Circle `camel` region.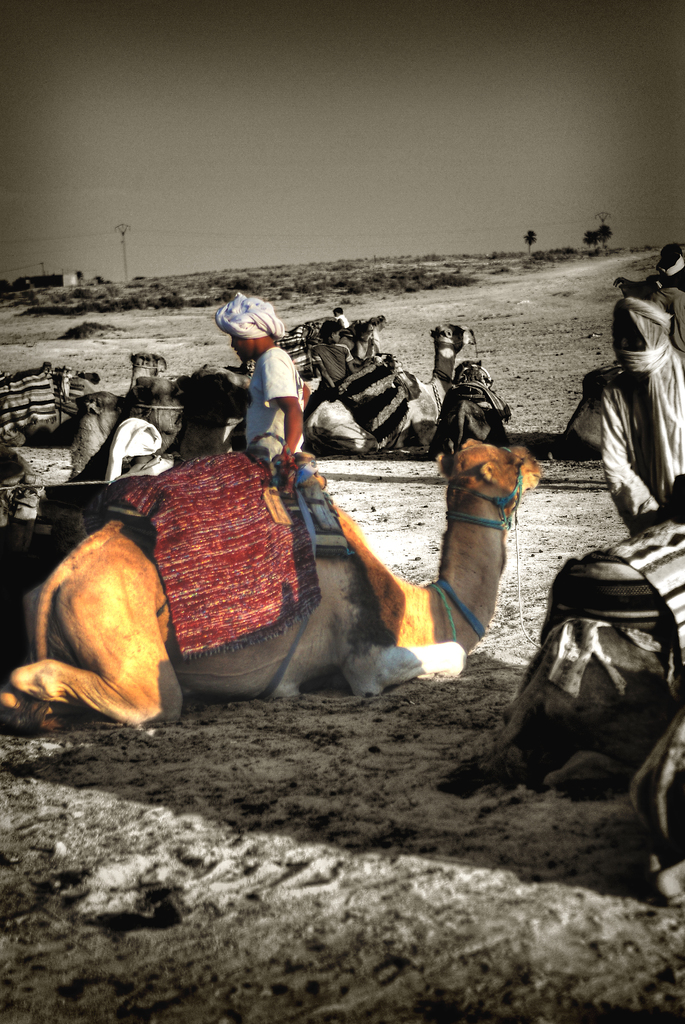
Region: 437:472:684:809.
